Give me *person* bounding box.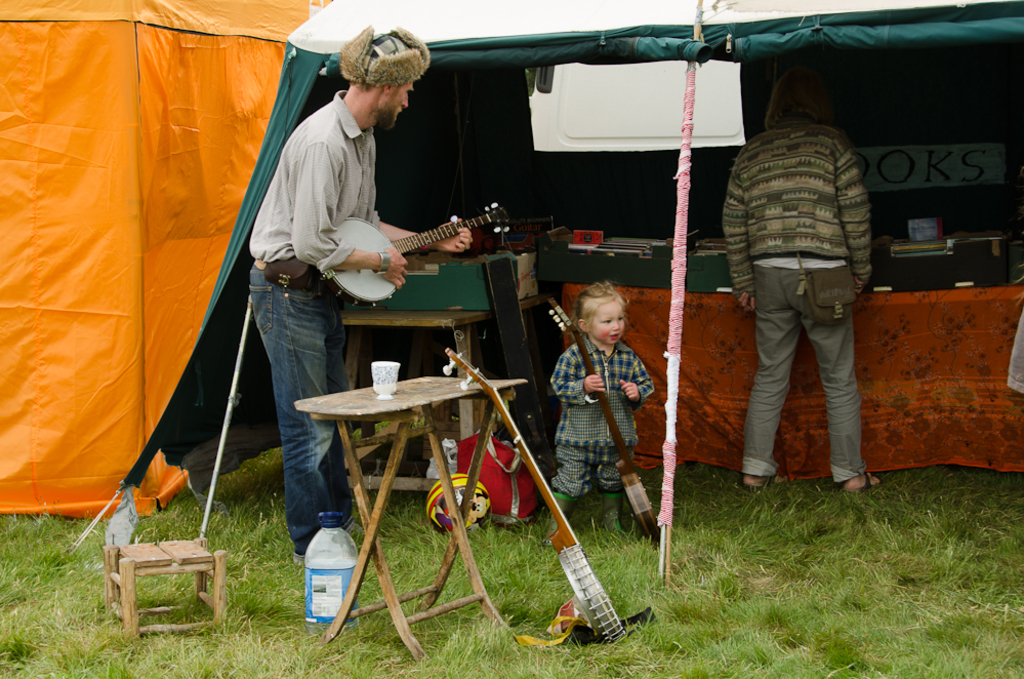
bbox=(573, 265, 662, 562).
